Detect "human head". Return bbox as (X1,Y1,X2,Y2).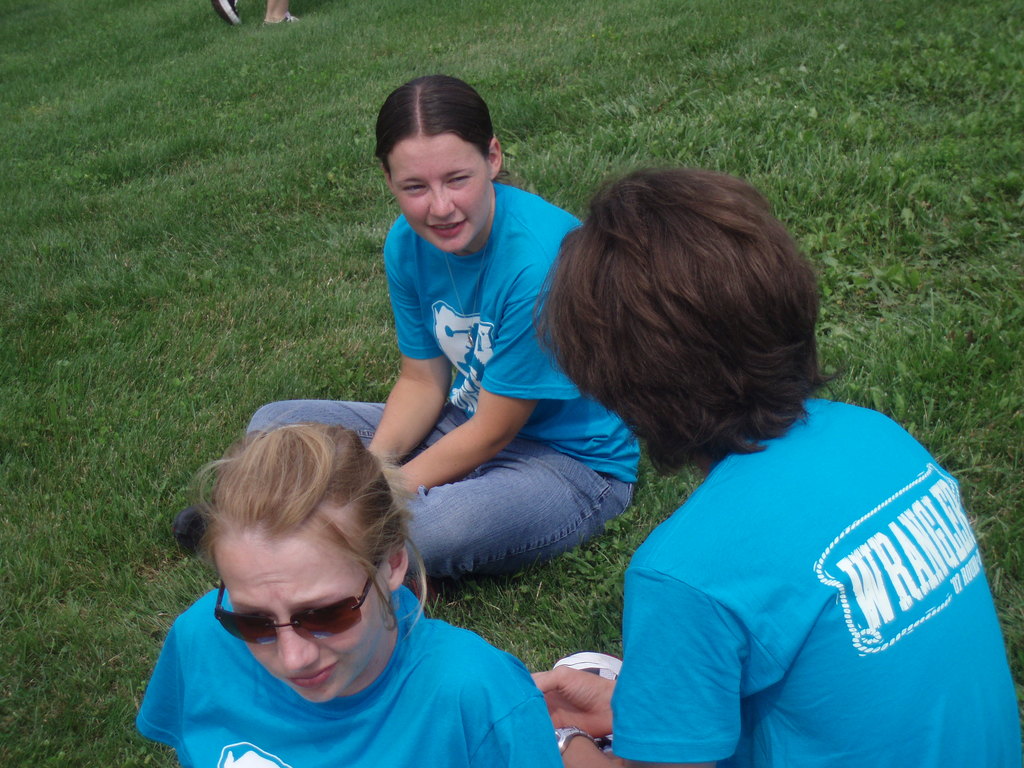
(545,168,826,472).
